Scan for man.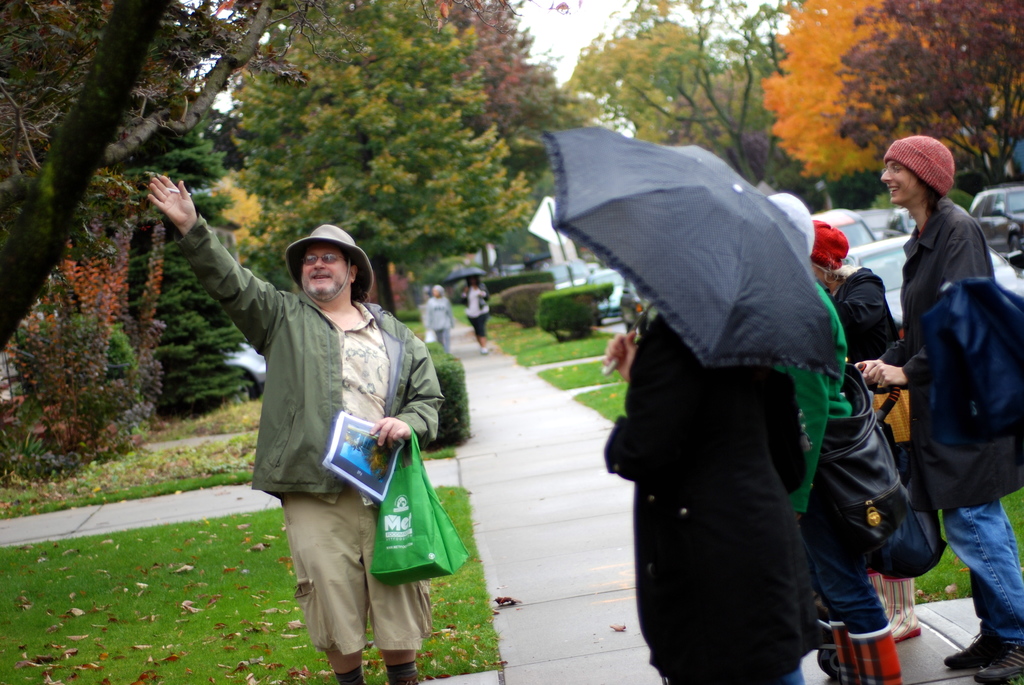
Scan result: {"left": 145, "top": 172, "right": 443, "bottom": 684}.
